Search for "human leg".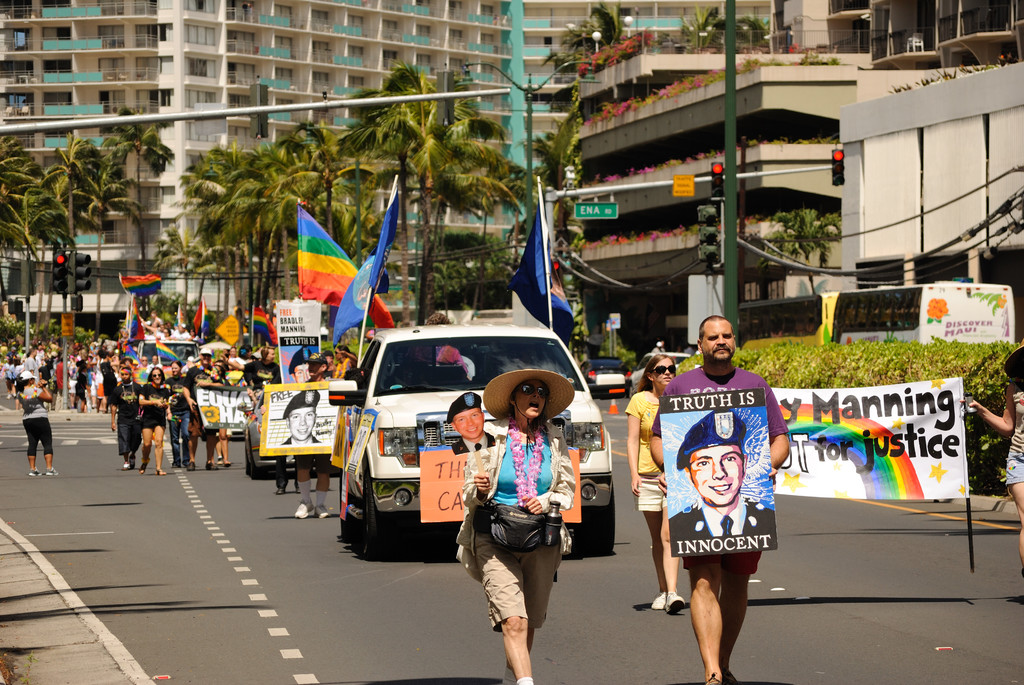
Found at (655,464,684,615).
